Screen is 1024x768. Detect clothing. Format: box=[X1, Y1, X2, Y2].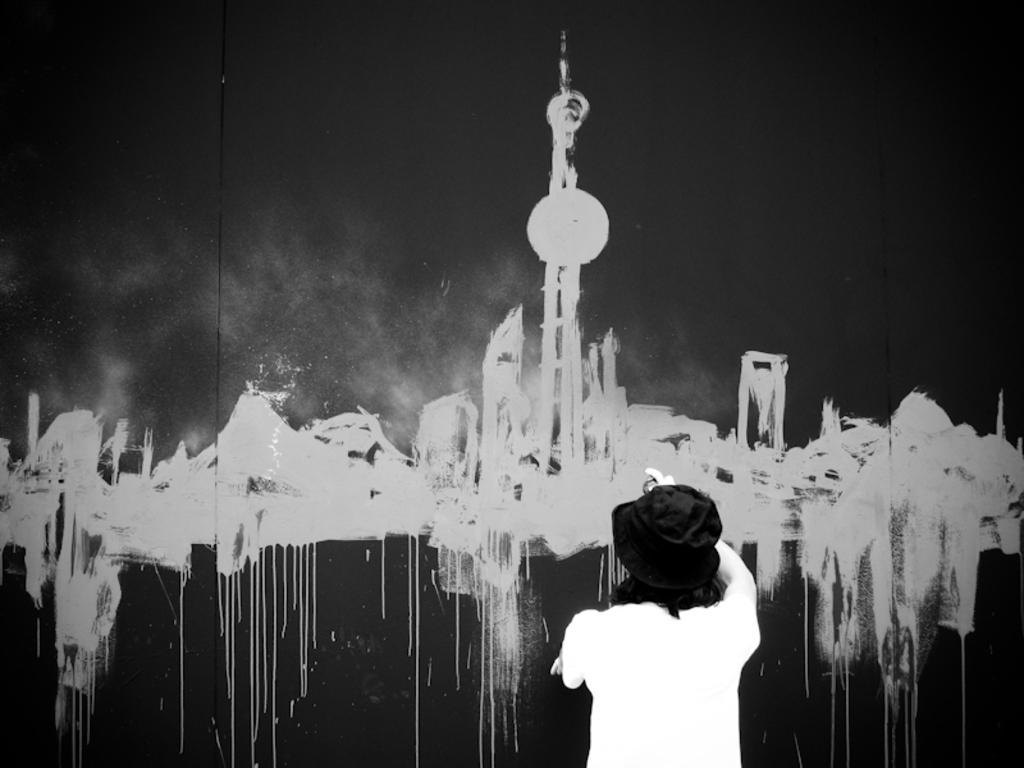
box=[563, 600, 763, 767].
